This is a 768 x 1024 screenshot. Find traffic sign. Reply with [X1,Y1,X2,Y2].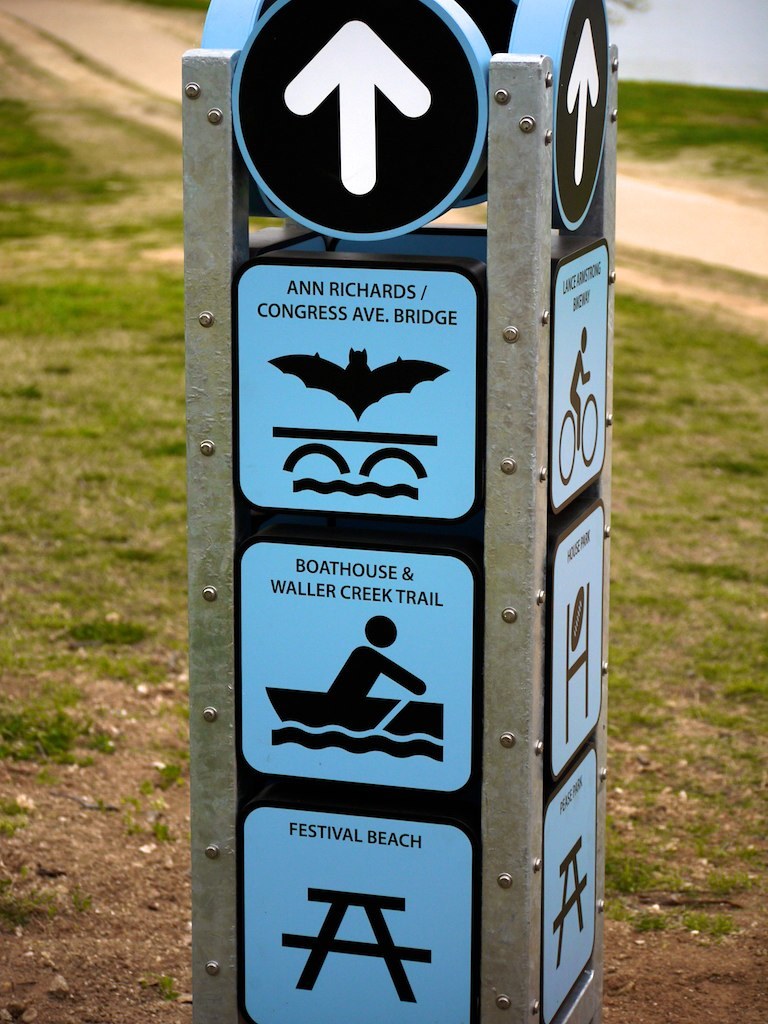
[231,804,477,1023].
